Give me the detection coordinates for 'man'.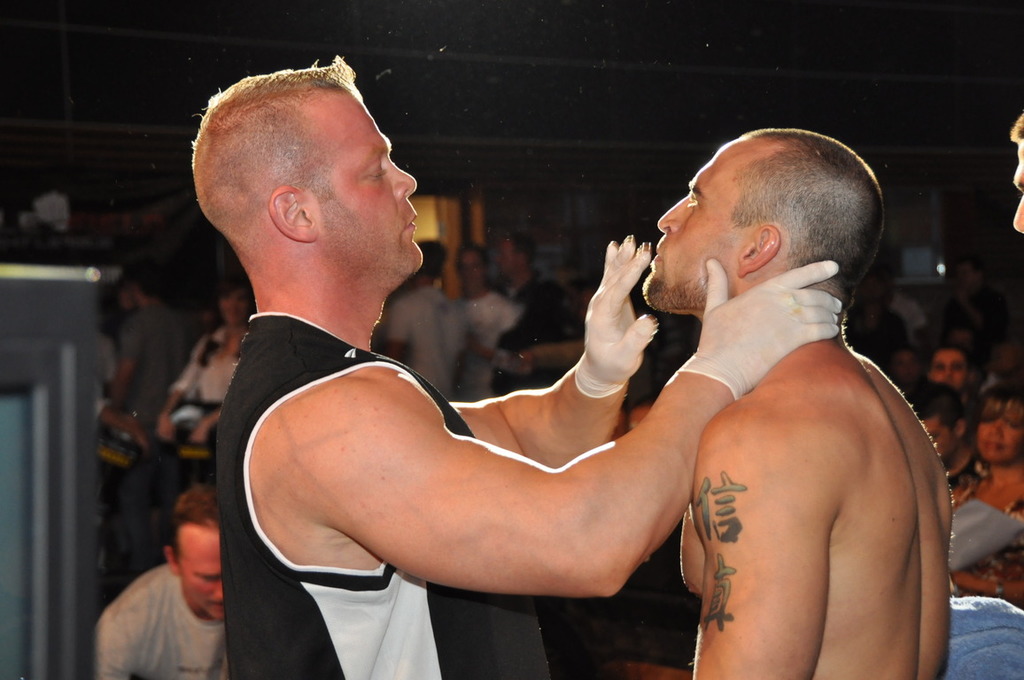
x1=381, y1=239, x2=458, y2=409.
